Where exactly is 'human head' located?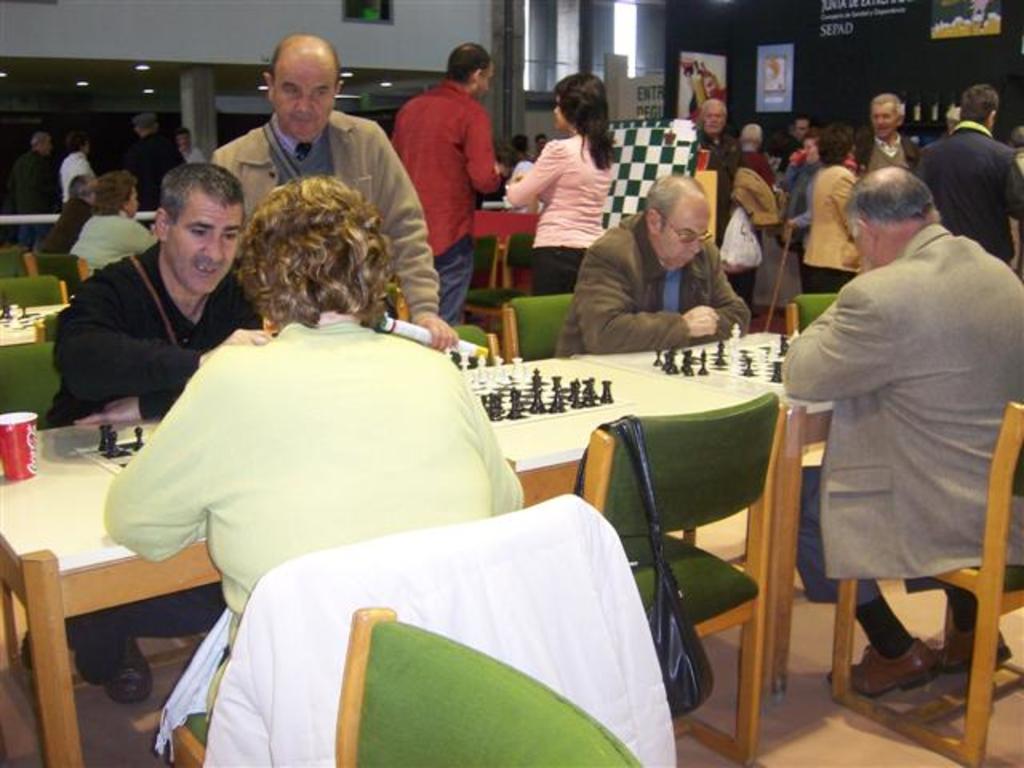
Its bounding box is [238,170,395,330].
